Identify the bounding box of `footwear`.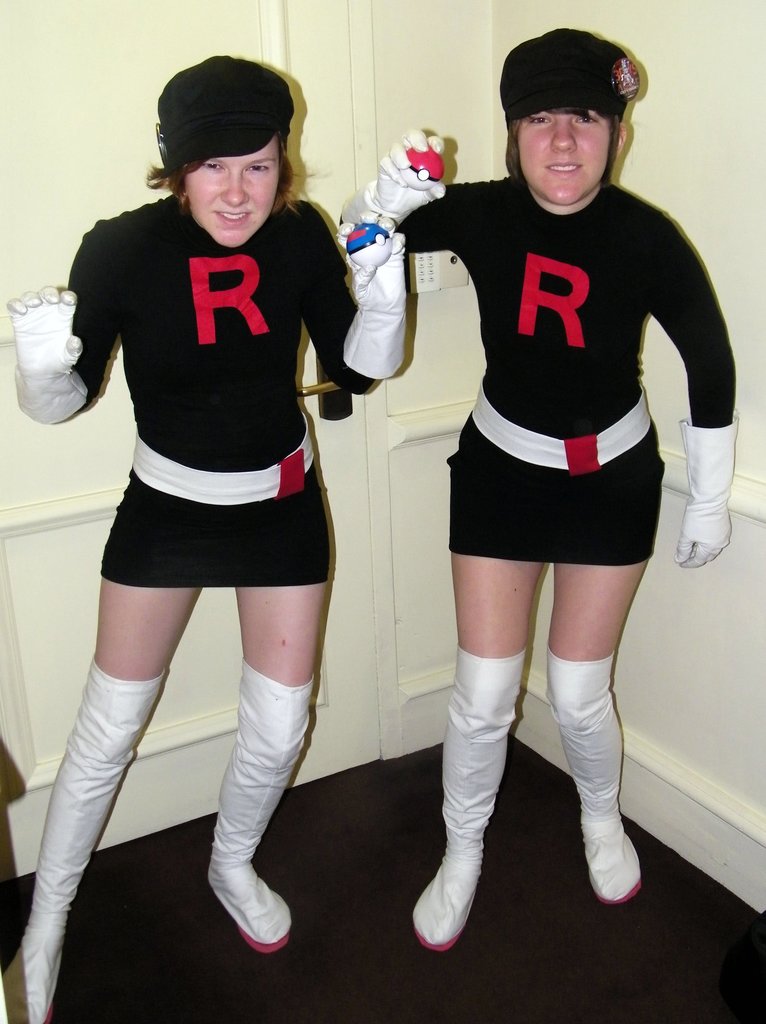
211,657,314,951.
